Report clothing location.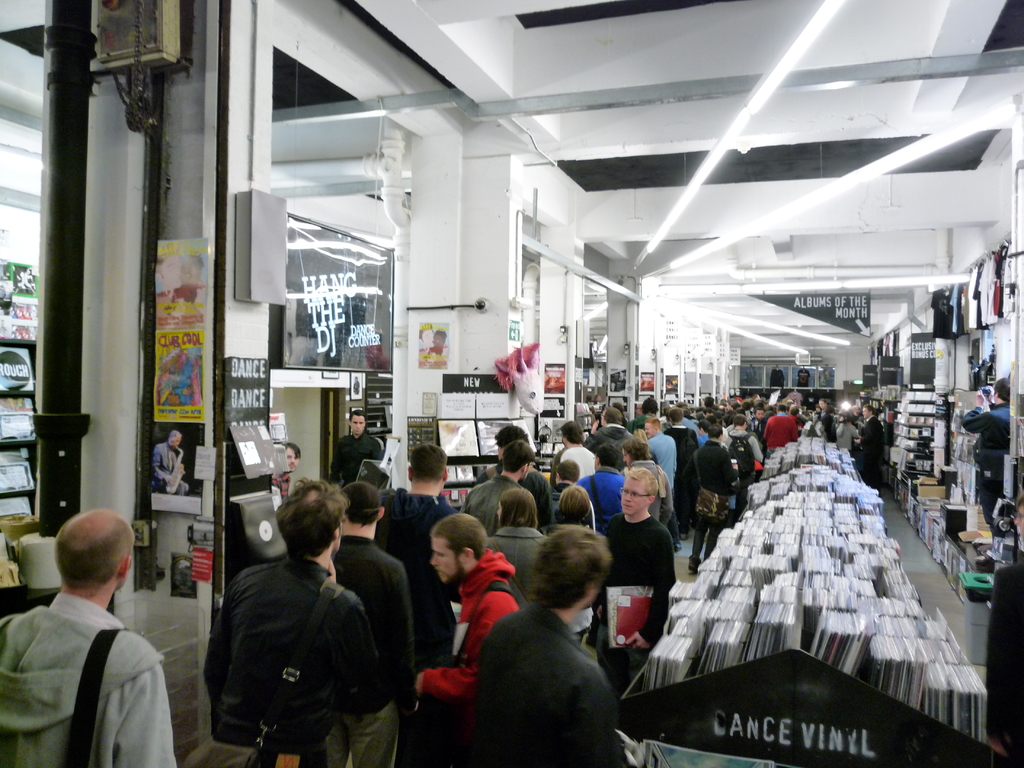
Report: 422/546/516/767.
